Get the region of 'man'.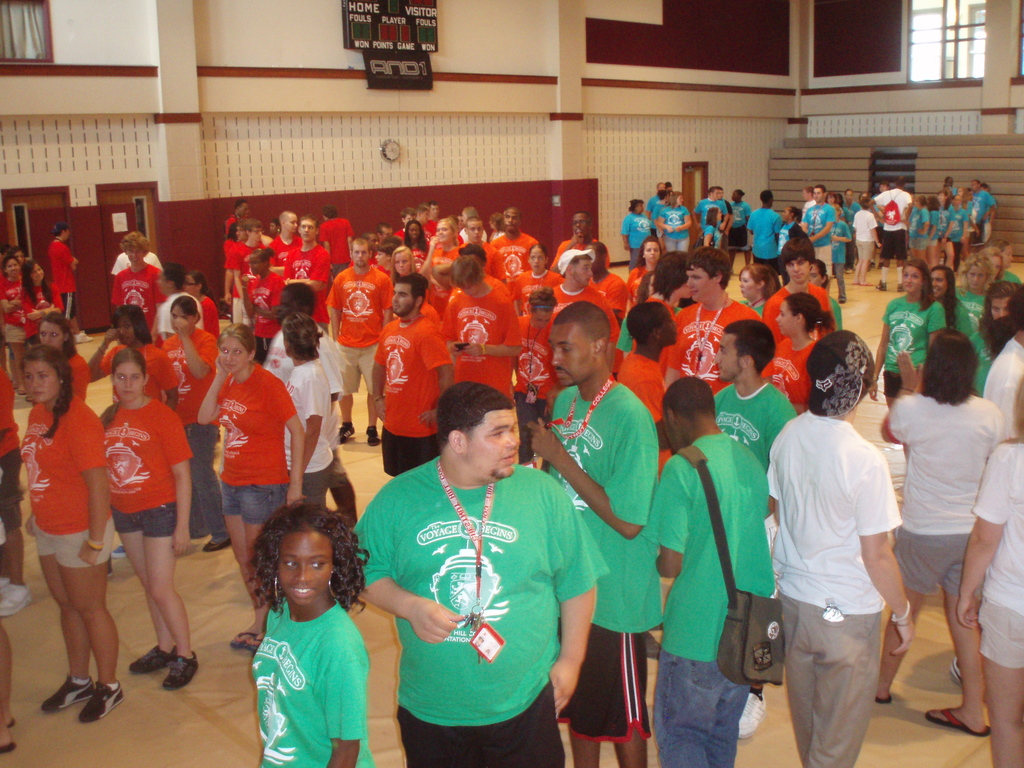
(647, 249, 694, 321).
